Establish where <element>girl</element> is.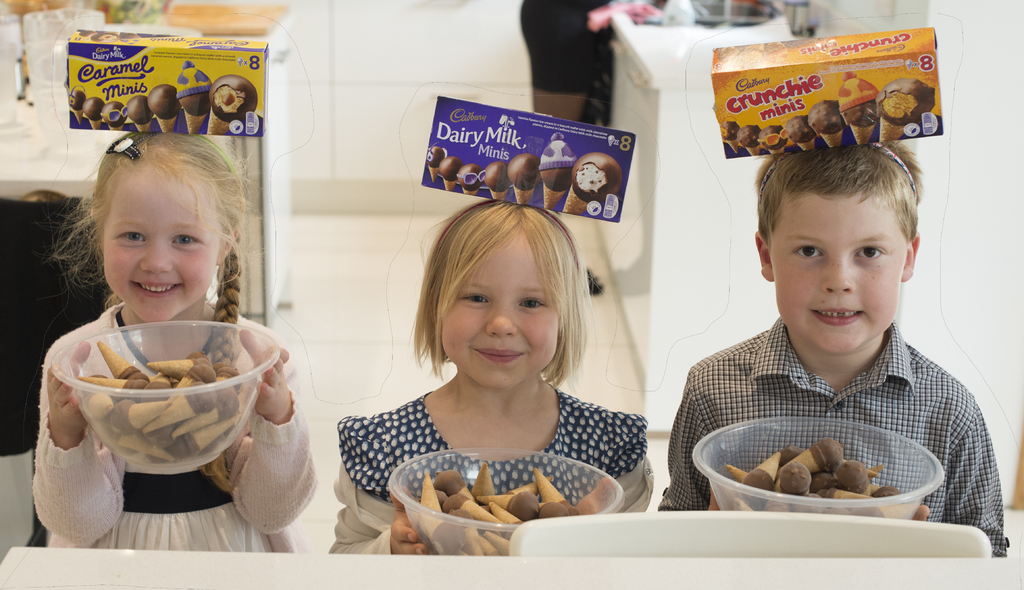
Established at x1=30, y1=133, x2=320, y2=552.
